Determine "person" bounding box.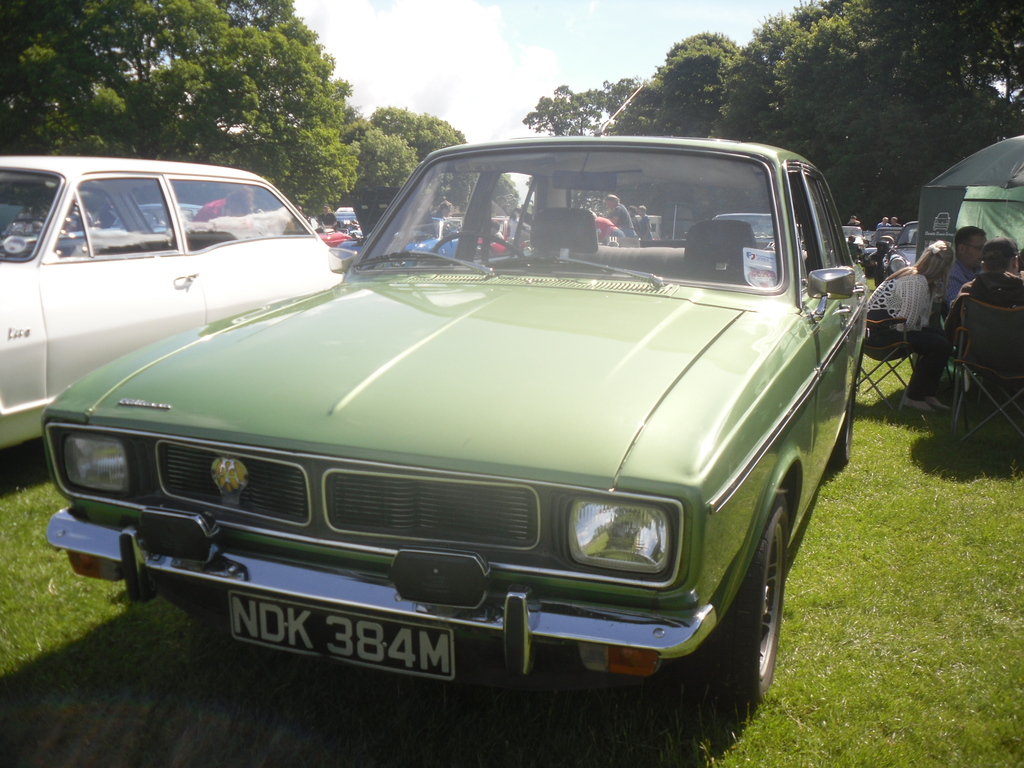
Determined: locate(863, 237, 954, 413).
